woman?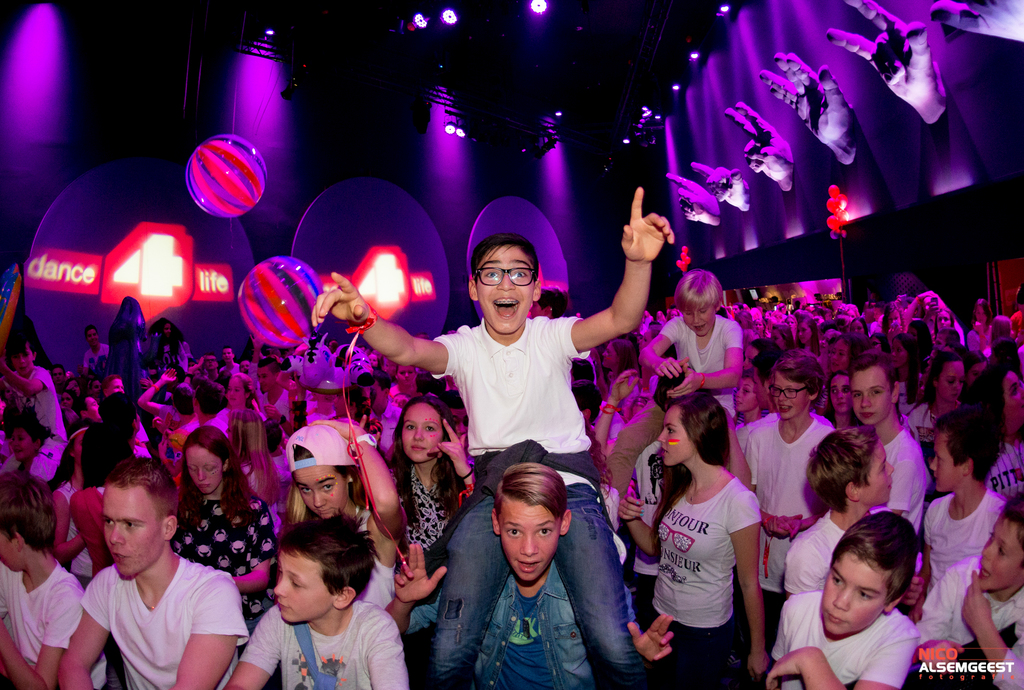
829 338 864 374
